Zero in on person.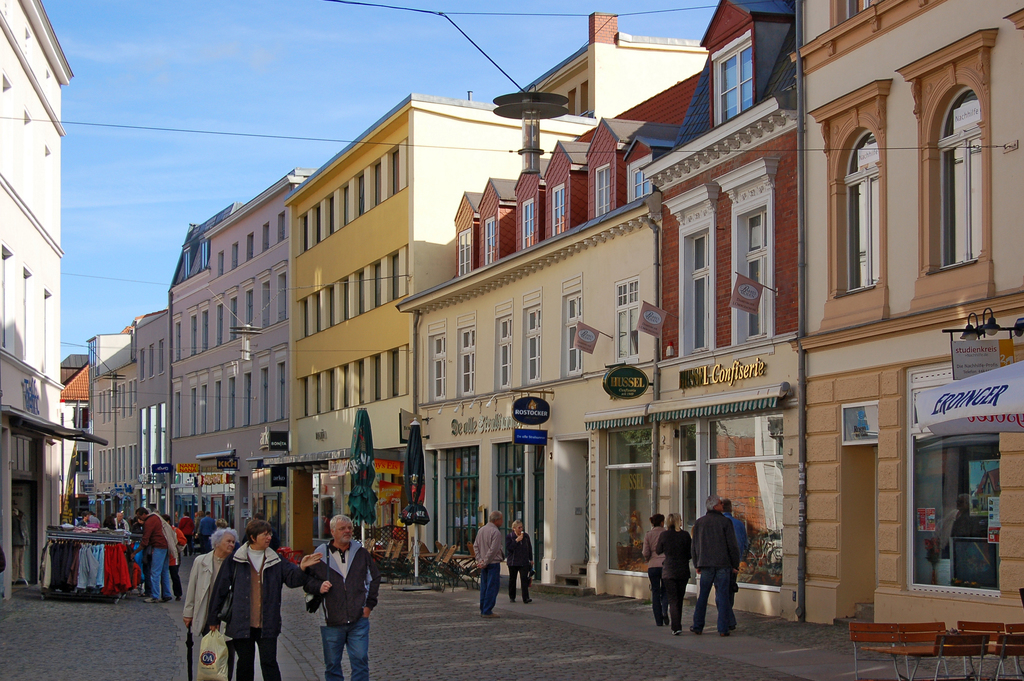
Zeroed in: Rect(207, 519, 321, 680).
